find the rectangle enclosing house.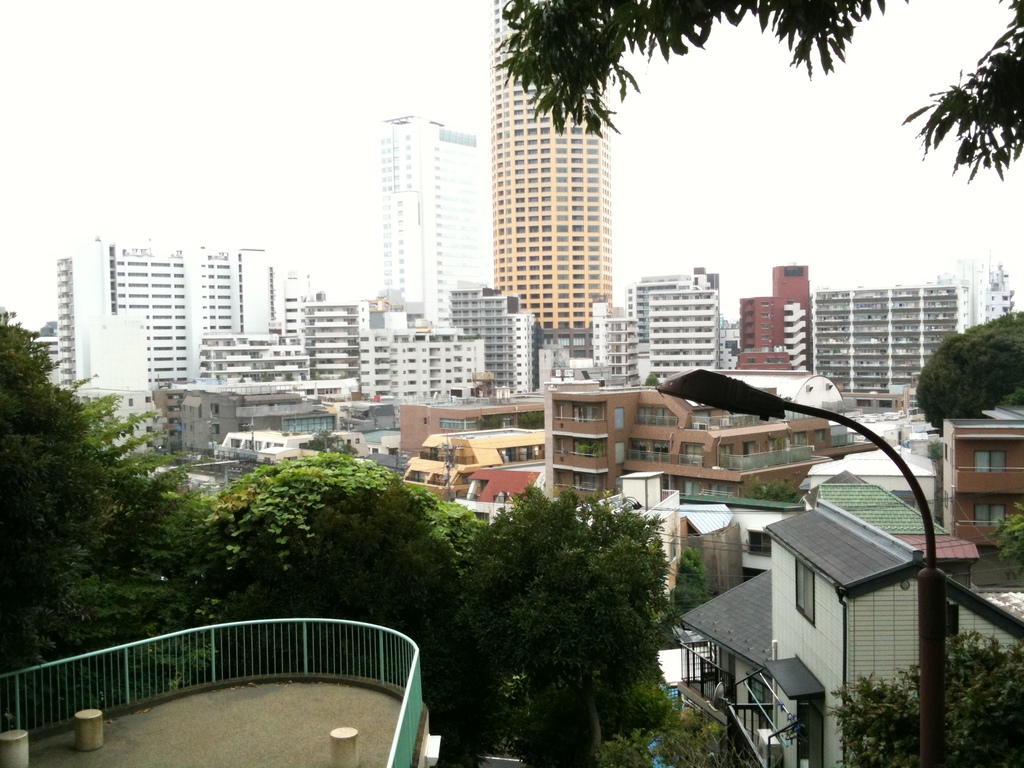
x1=486 y1=0 x2=611 y2=326.
